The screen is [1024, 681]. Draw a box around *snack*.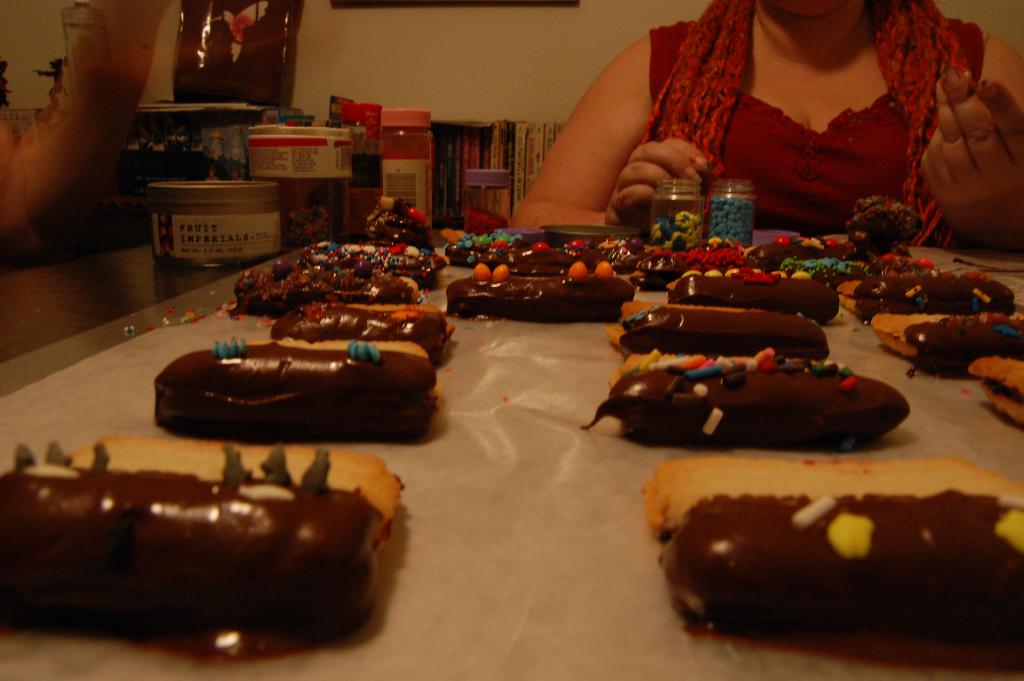
left=662, top=270, right=845, bottom=328.
